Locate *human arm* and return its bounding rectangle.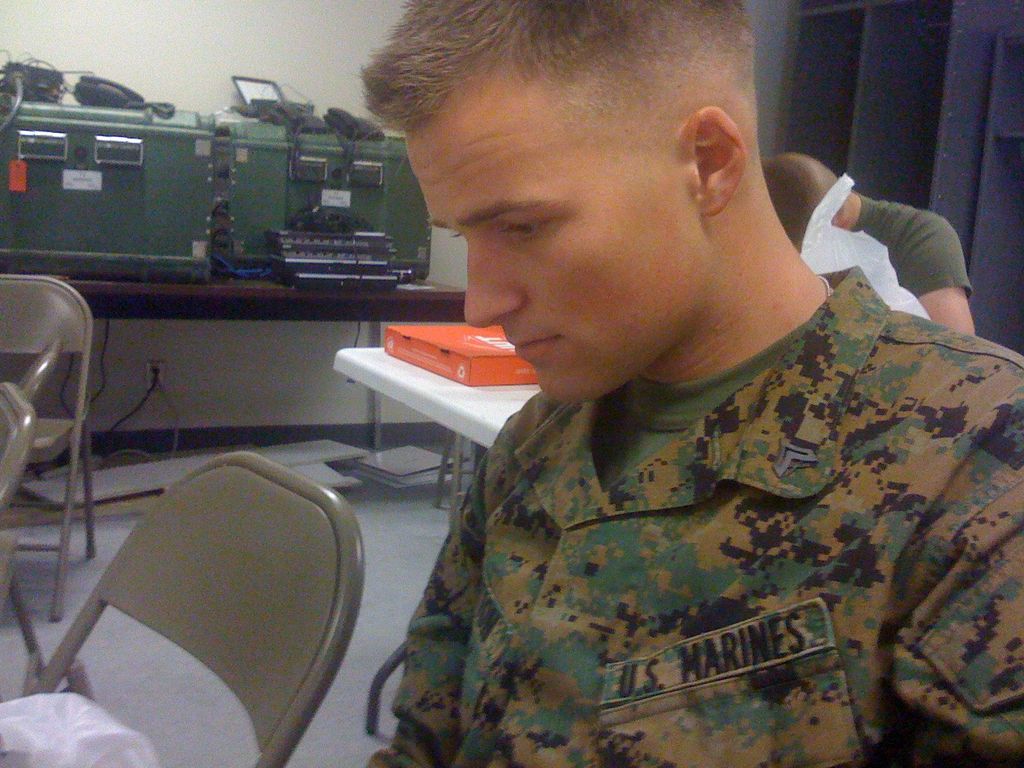
crop(364, 461, 486, 767).
